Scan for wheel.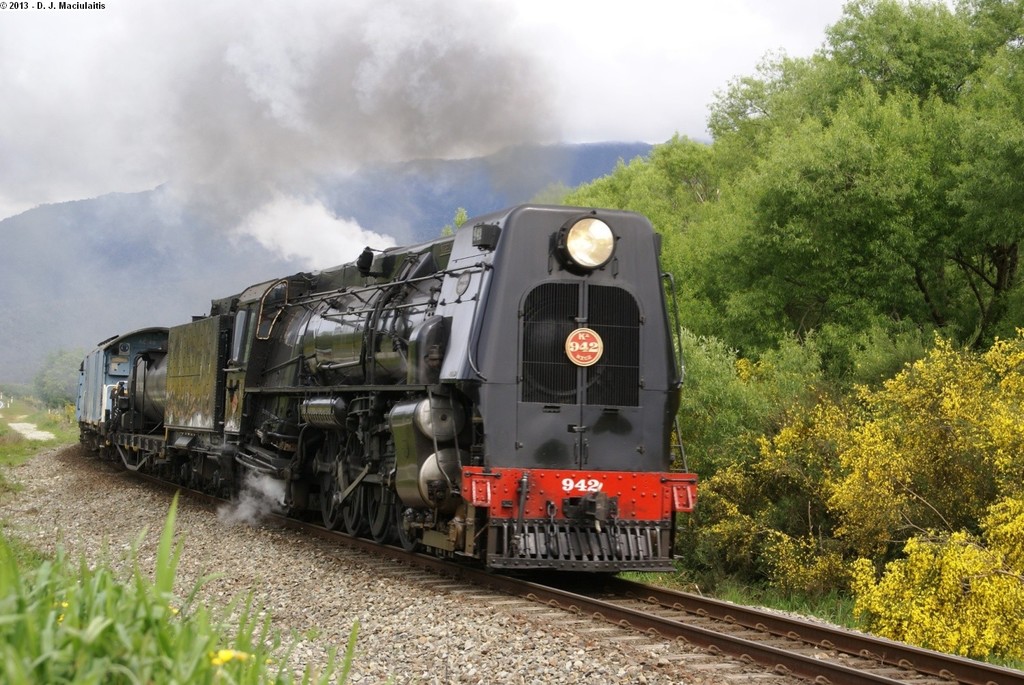
Scan result: 319,482,342,535.
